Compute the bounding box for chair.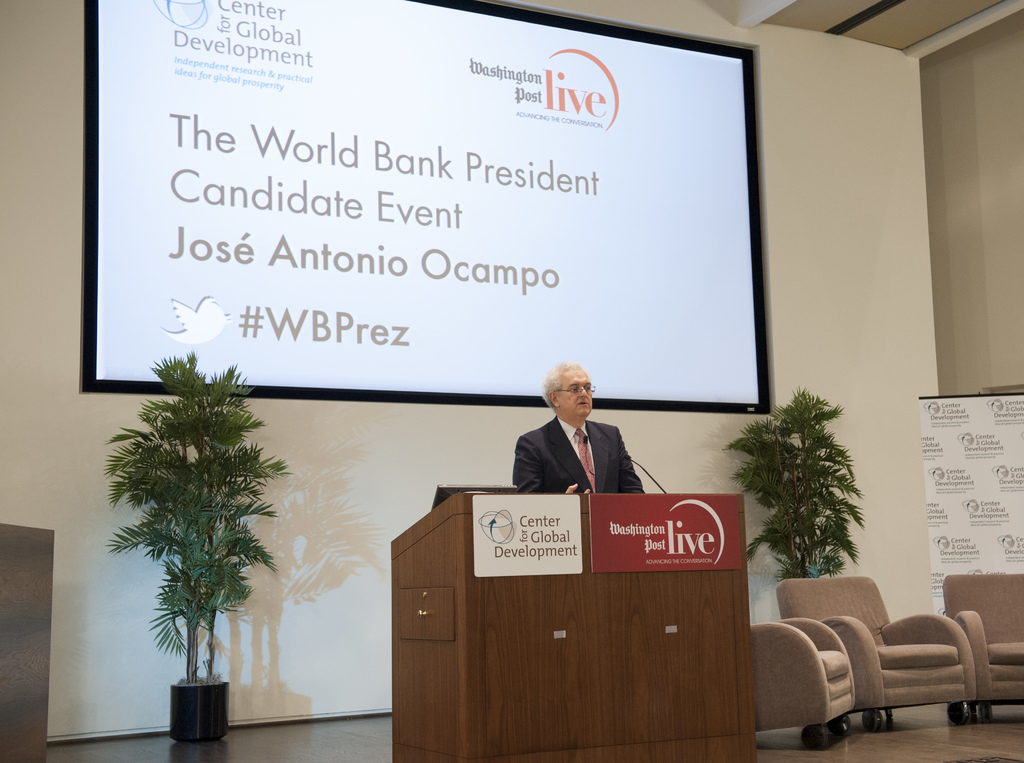
x1=939 y1=573 x2=1023 y2=736.
